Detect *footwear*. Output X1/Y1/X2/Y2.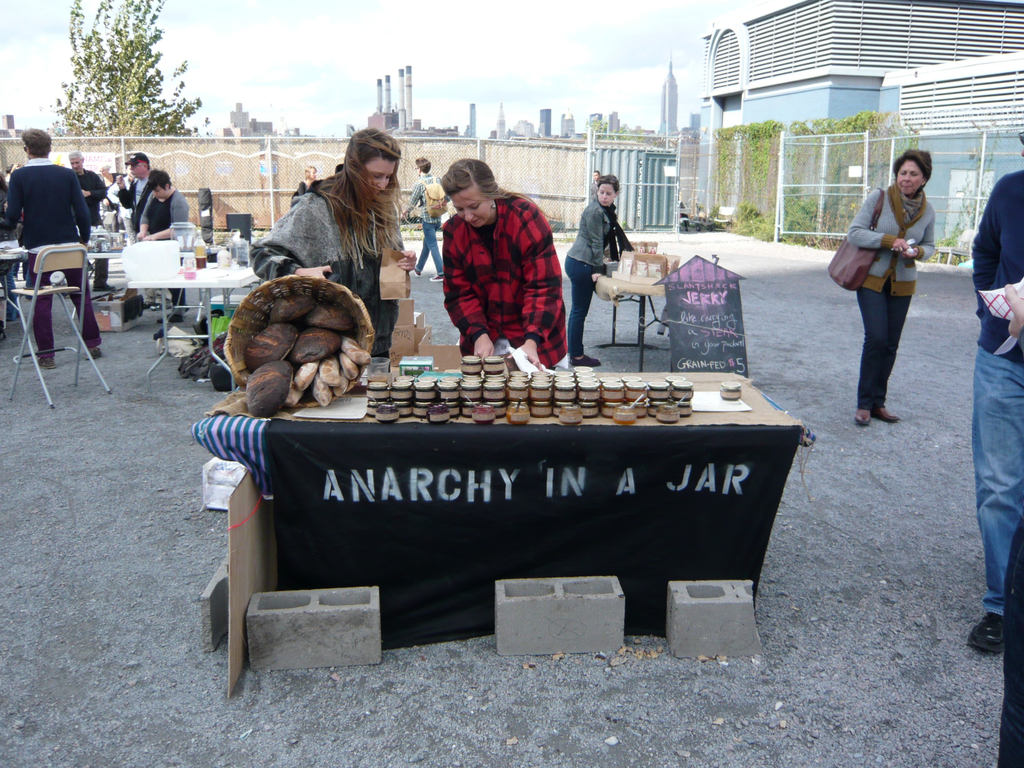
426/271/451/285.
